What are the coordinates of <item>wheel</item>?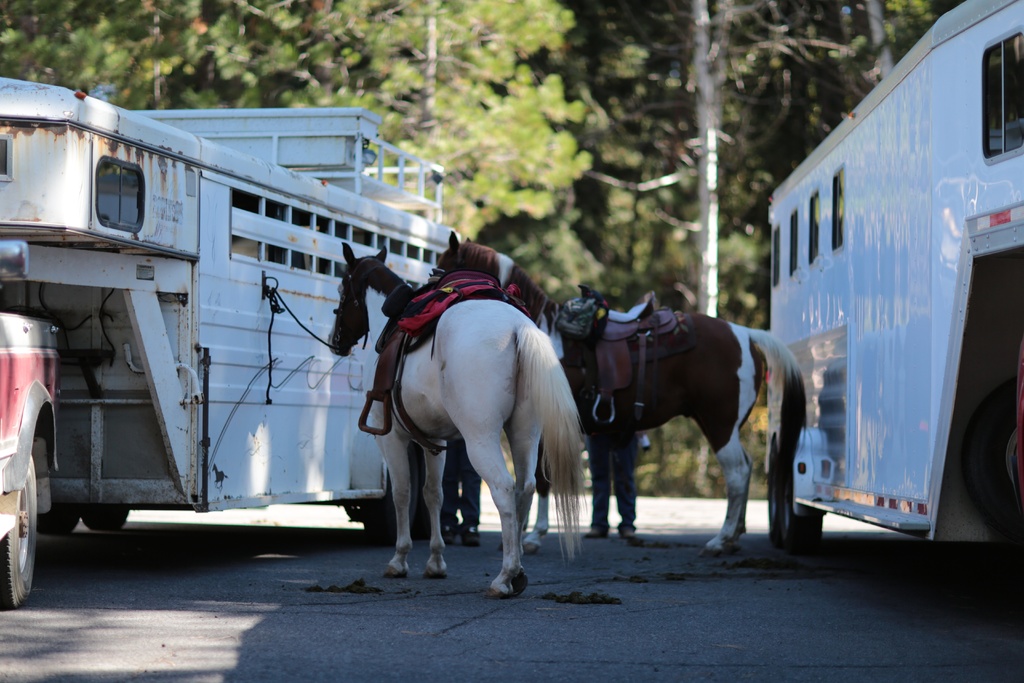
{"x1": 961, "y1": 386, "x2": 1021, "y2": 544}.
